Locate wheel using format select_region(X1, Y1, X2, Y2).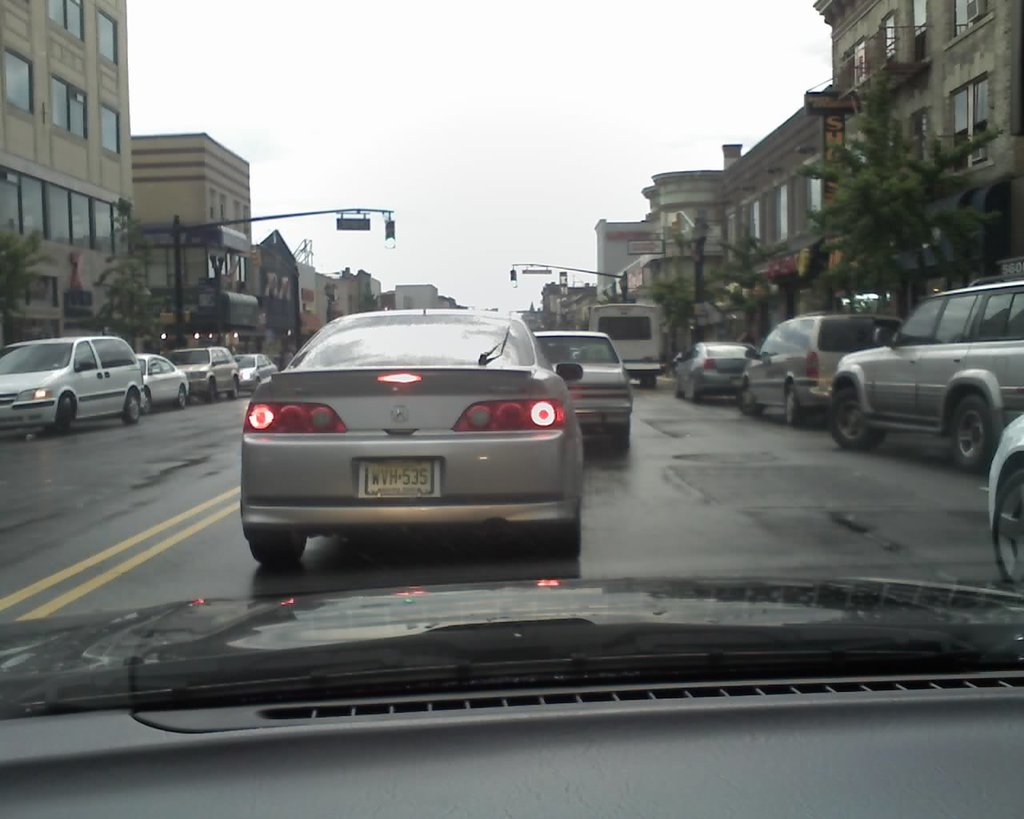
select_region(142, 391, 154, 413).
